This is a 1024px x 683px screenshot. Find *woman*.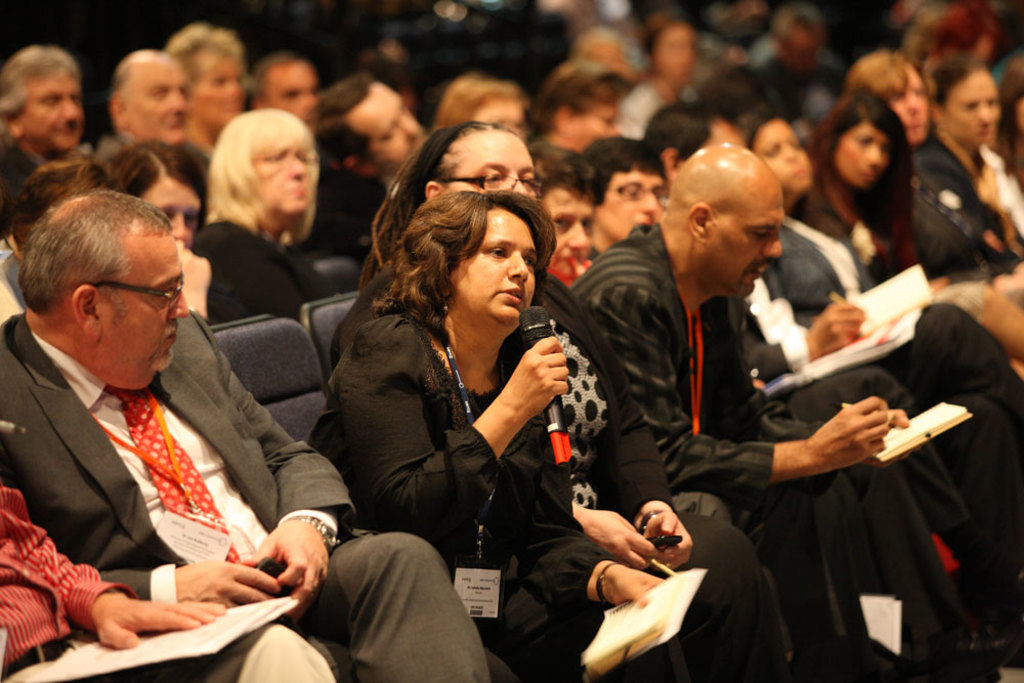
Bounding box: pyautogui.locateOnScreen(621, 19, 700, 142).
